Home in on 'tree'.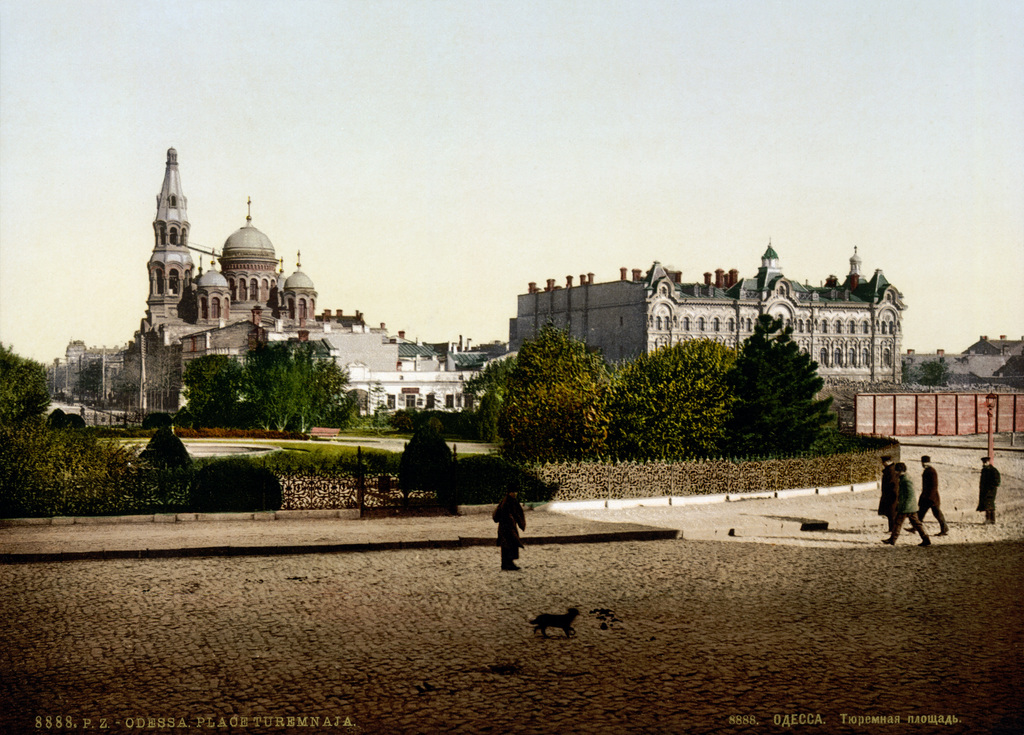
Homed in at box(596, 319, 745, 465).
